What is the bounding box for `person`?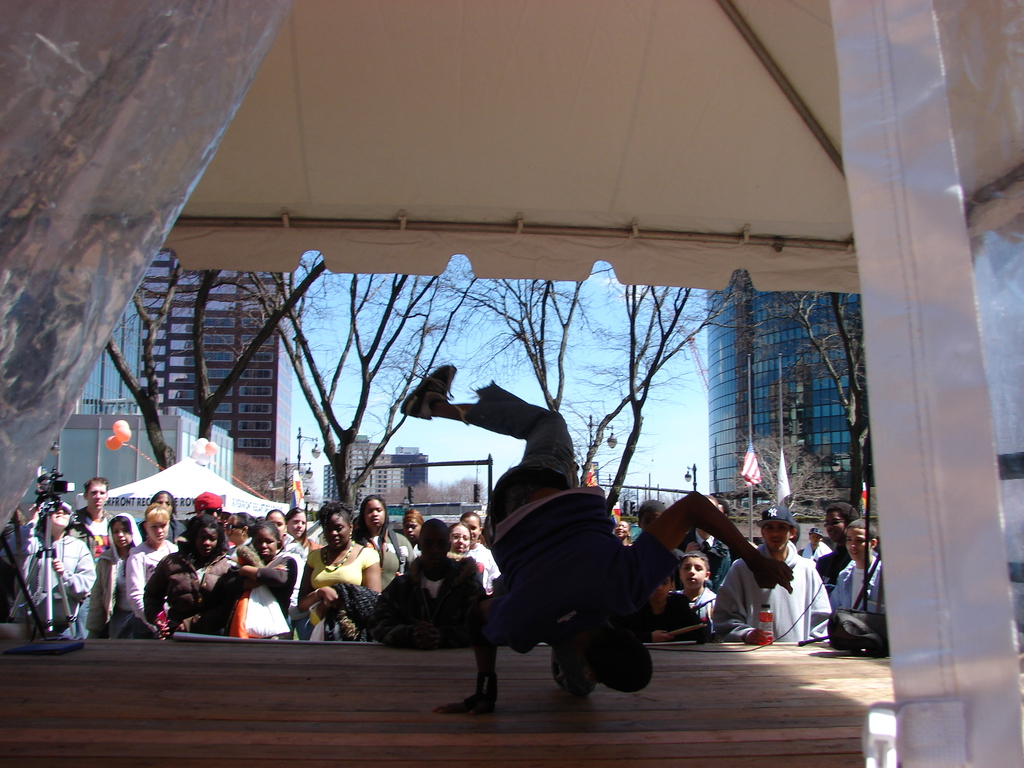
[71, 477, 125, 642].
